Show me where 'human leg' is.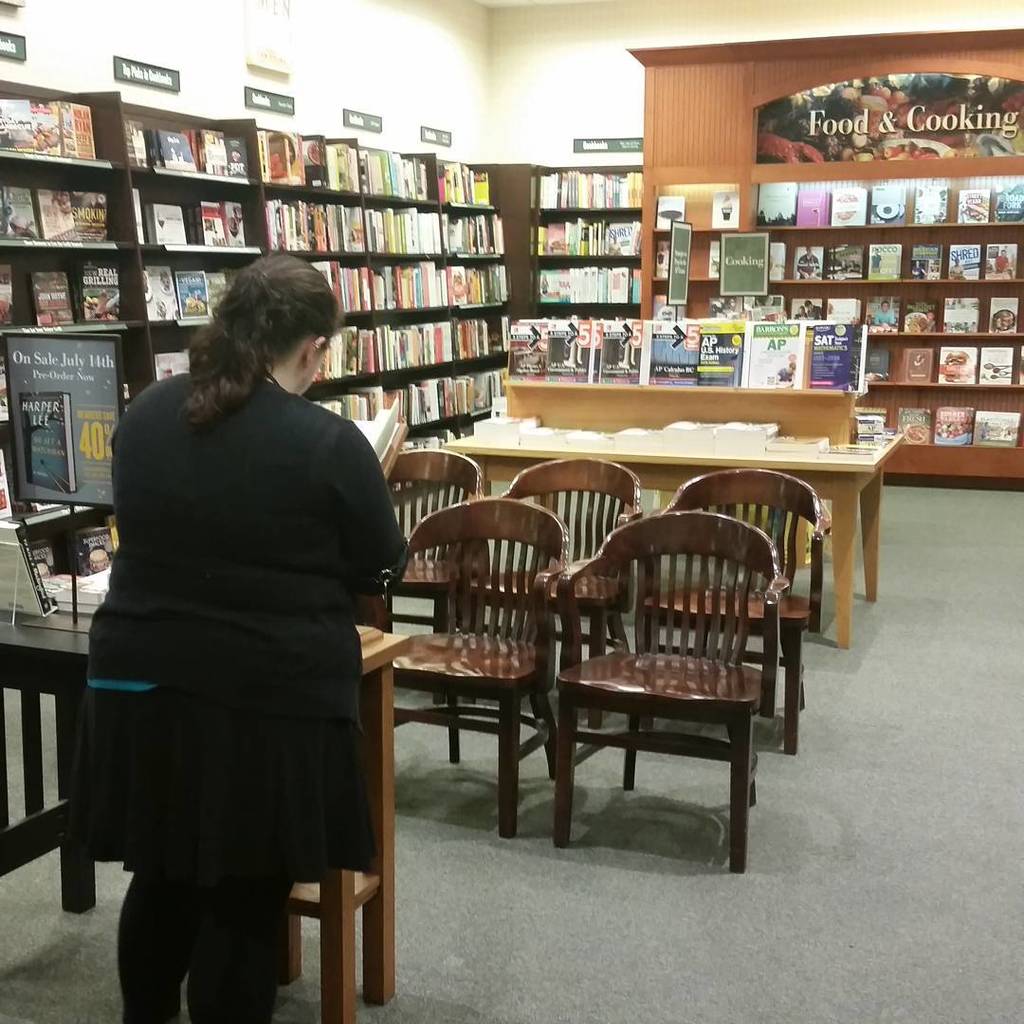
'human leg' is at 118:875:195:1023.
